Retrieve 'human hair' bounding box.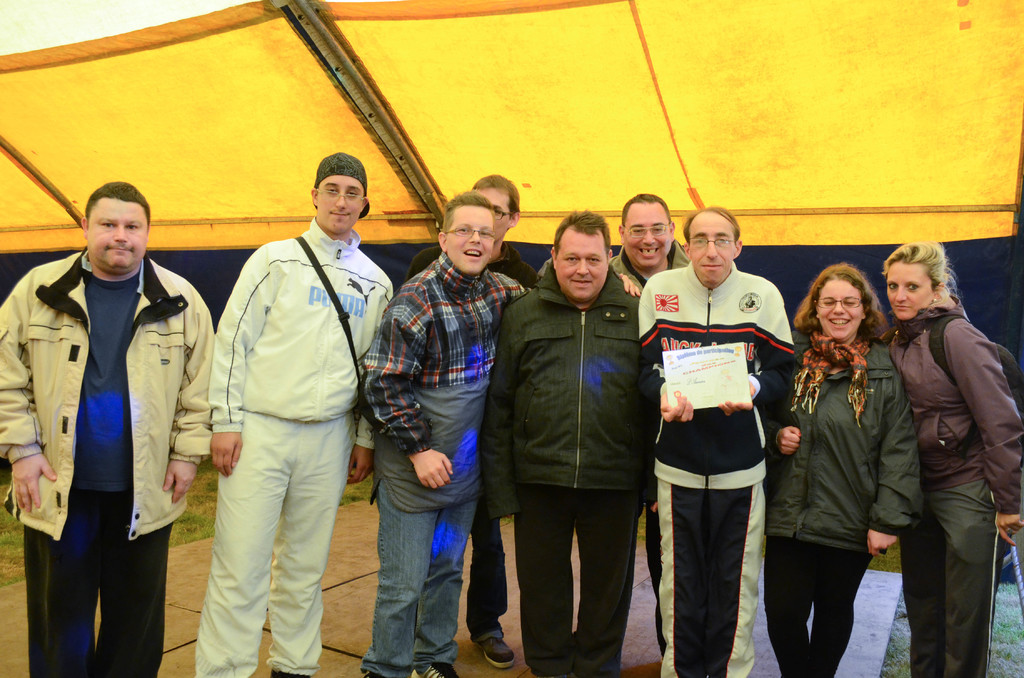
Bounding box: [x1=885, y1=239, x2=955, y2=300].
